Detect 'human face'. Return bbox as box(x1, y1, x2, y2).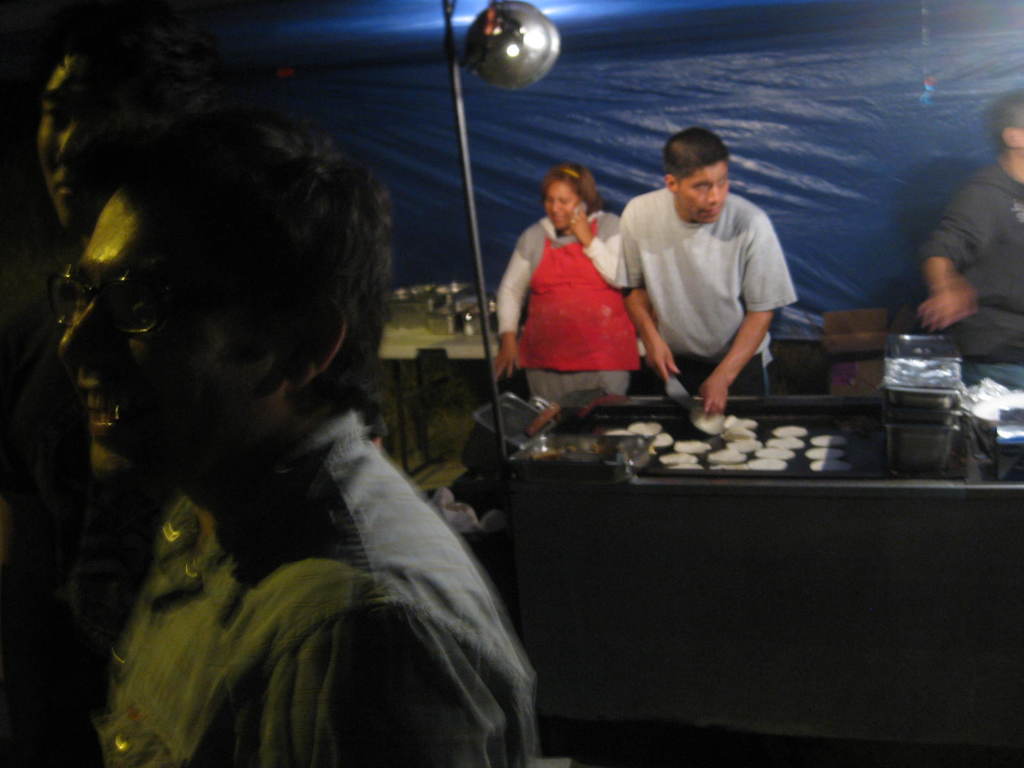
box(545, 184, 580, 232).
